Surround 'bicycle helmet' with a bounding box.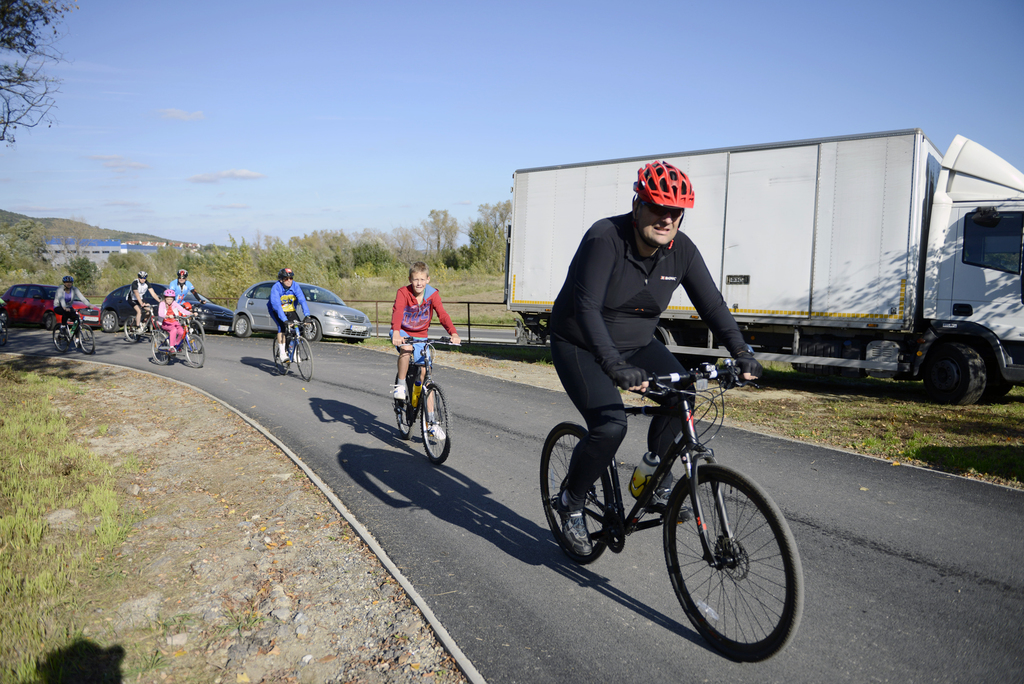
636, 156, 696, 208.
